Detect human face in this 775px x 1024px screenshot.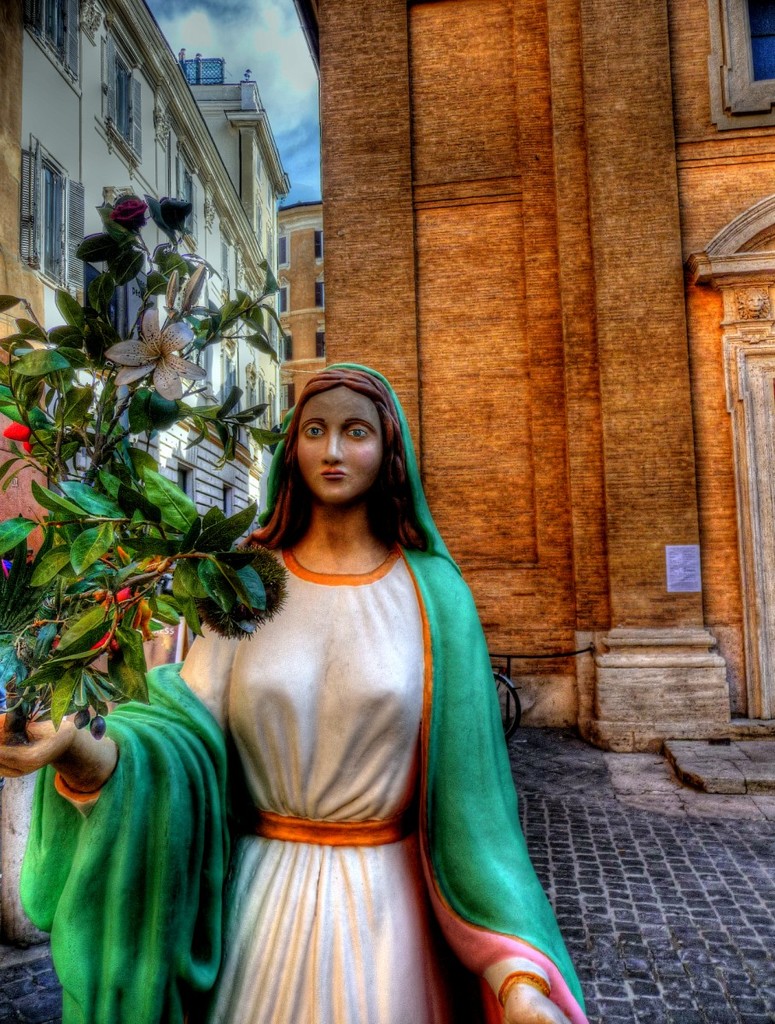
Detection: crop(291, 392, 392, 503).
